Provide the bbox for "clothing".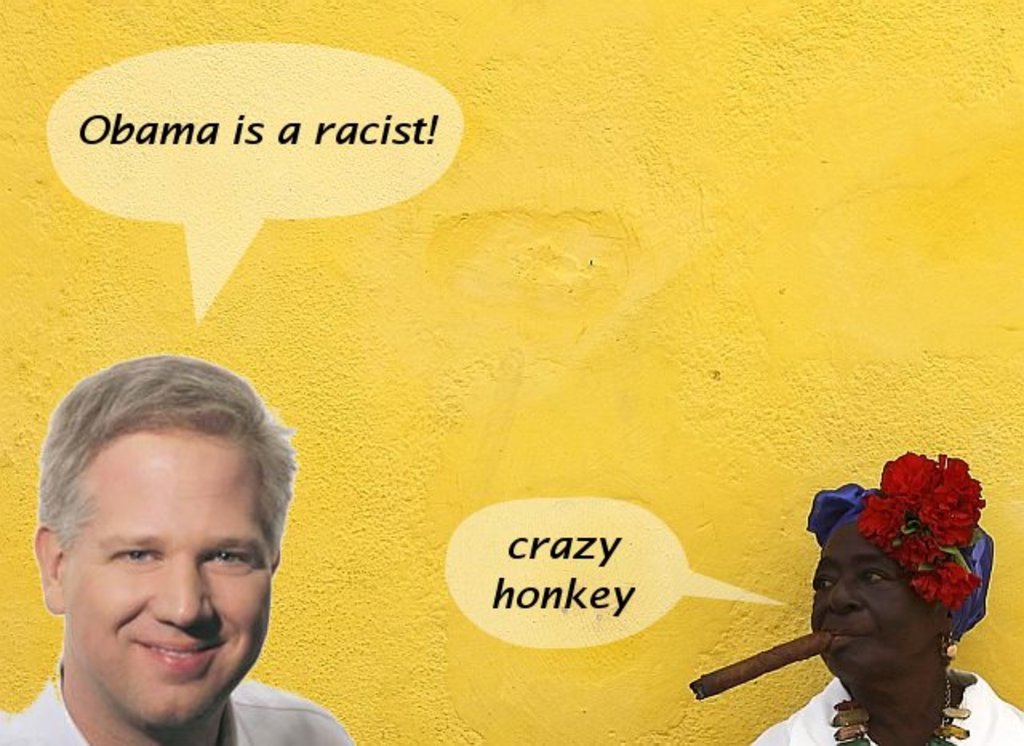
BBox(744, 671, 1022, 744).
